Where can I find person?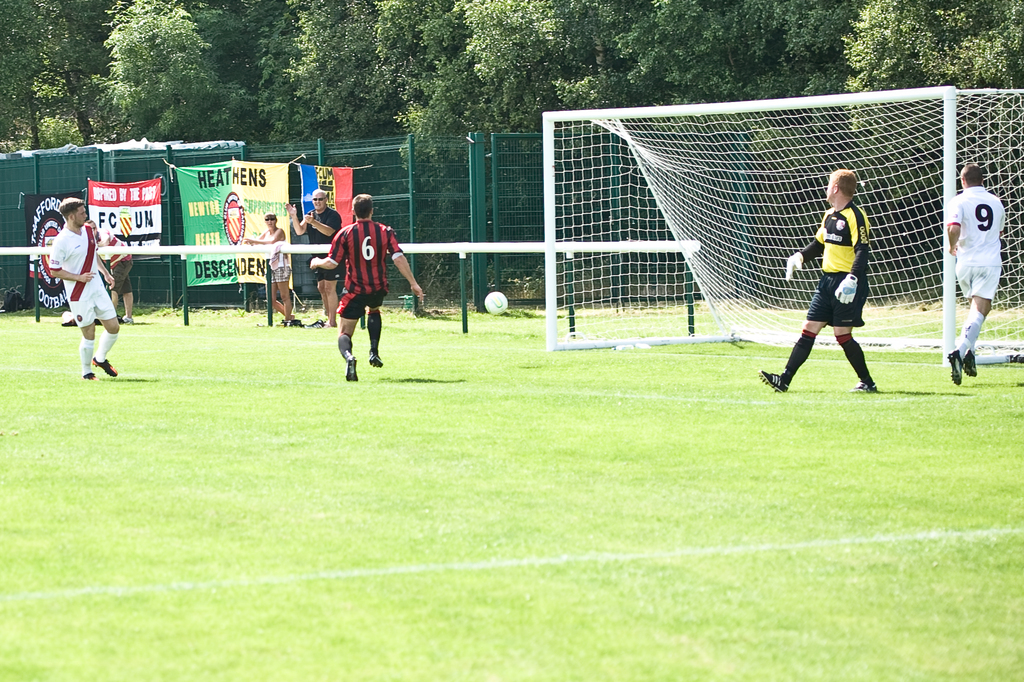
You can find it at left=102, top=233, right=134, bottom=323.
